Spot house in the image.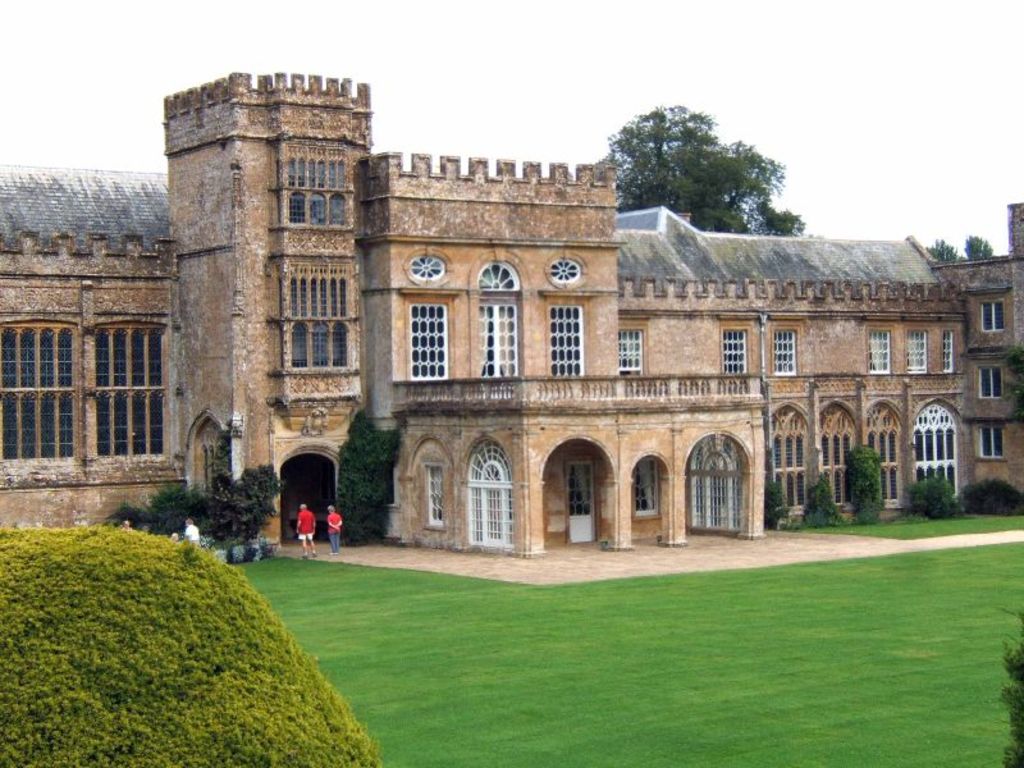
house found at 0:72:1023:548.
